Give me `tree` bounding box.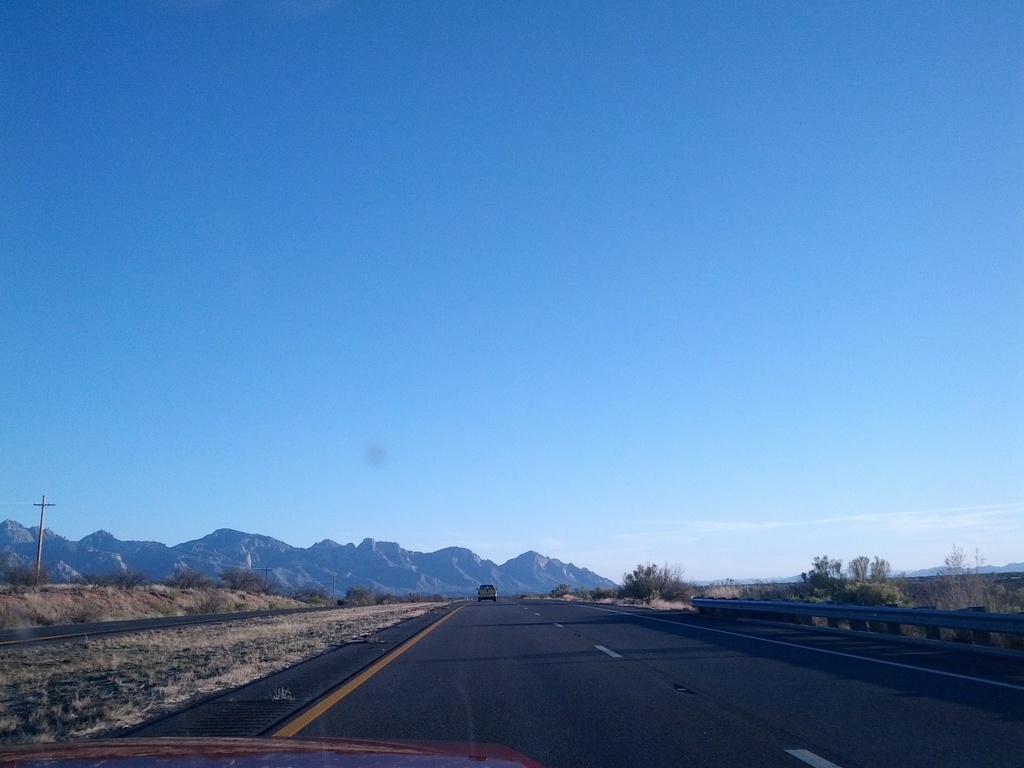
bbox=[346, 586, 378, 602].
